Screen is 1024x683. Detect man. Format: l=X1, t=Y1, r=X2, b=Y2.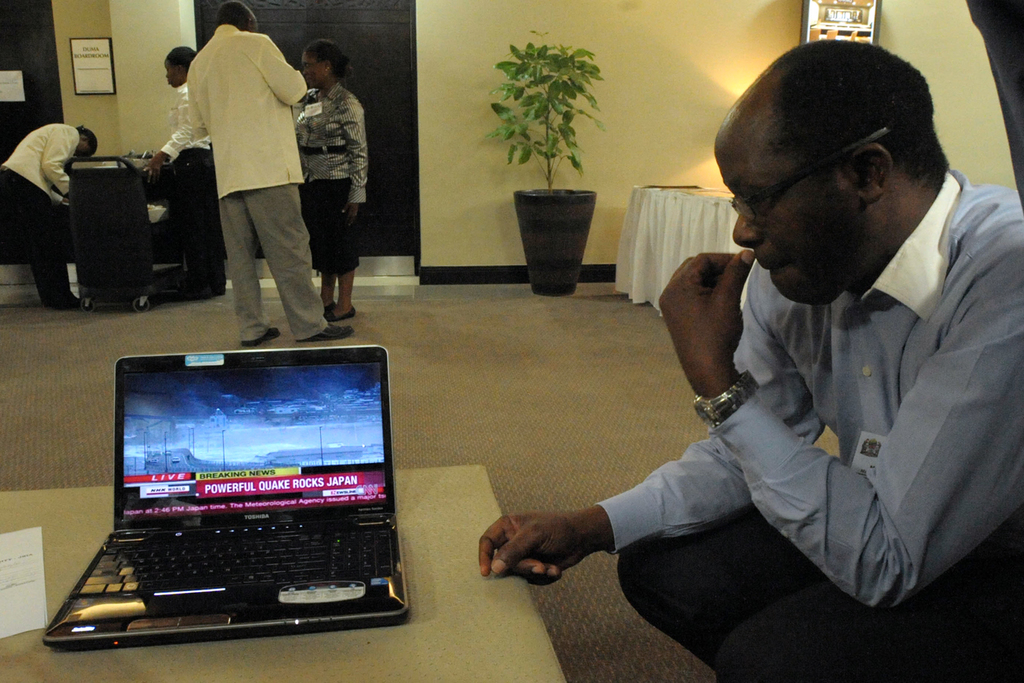
l=181, t=0, r=355, b=346.
